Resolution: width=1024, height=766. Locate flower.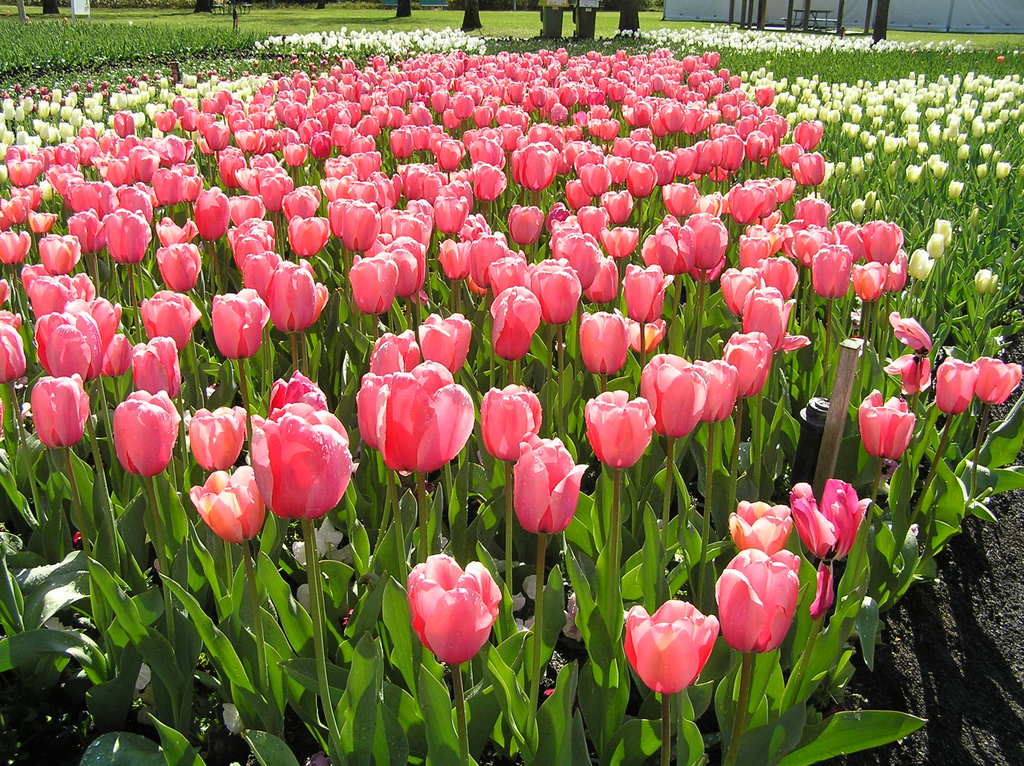
{"x1": 790, "y1": 477, "x2": 885, "y2": 613}.
